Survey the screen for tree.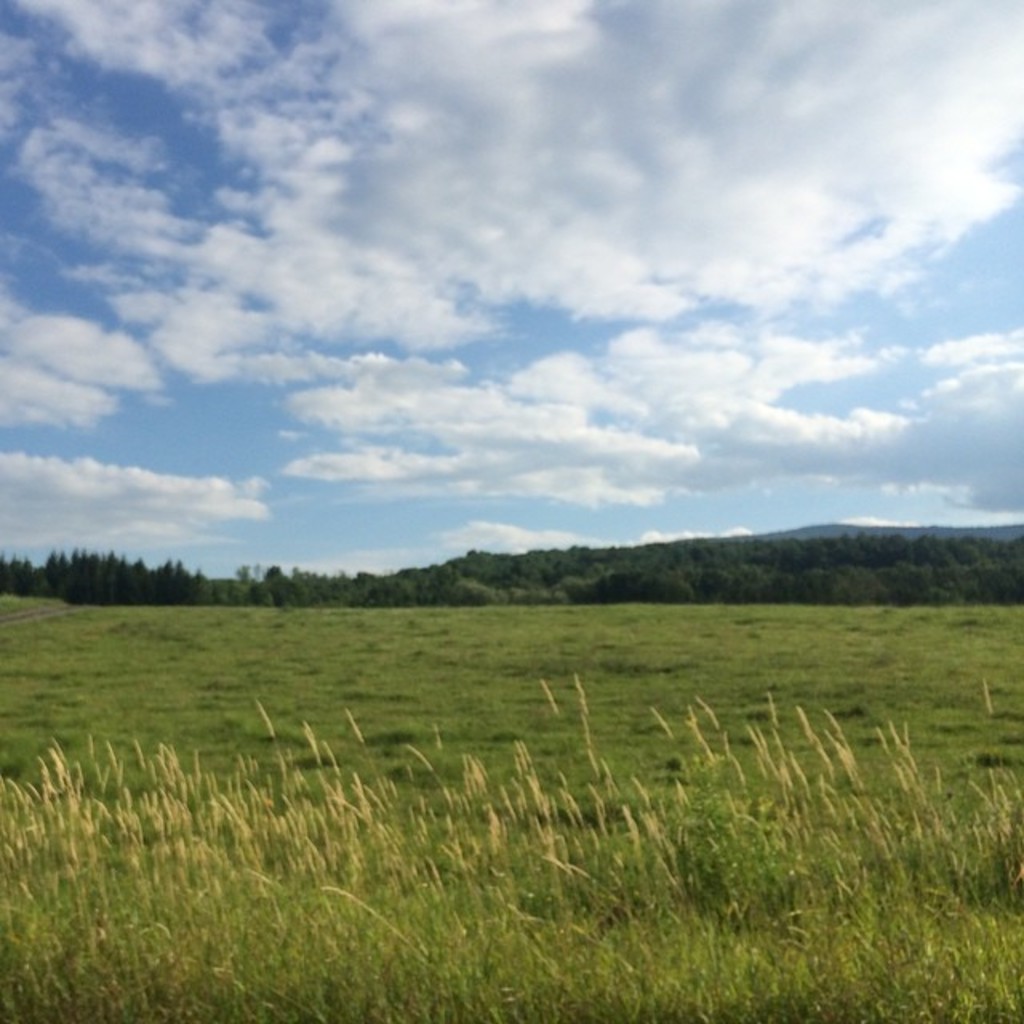
Survey found: <bbox>0, 550, 43, 602</bbox>.
